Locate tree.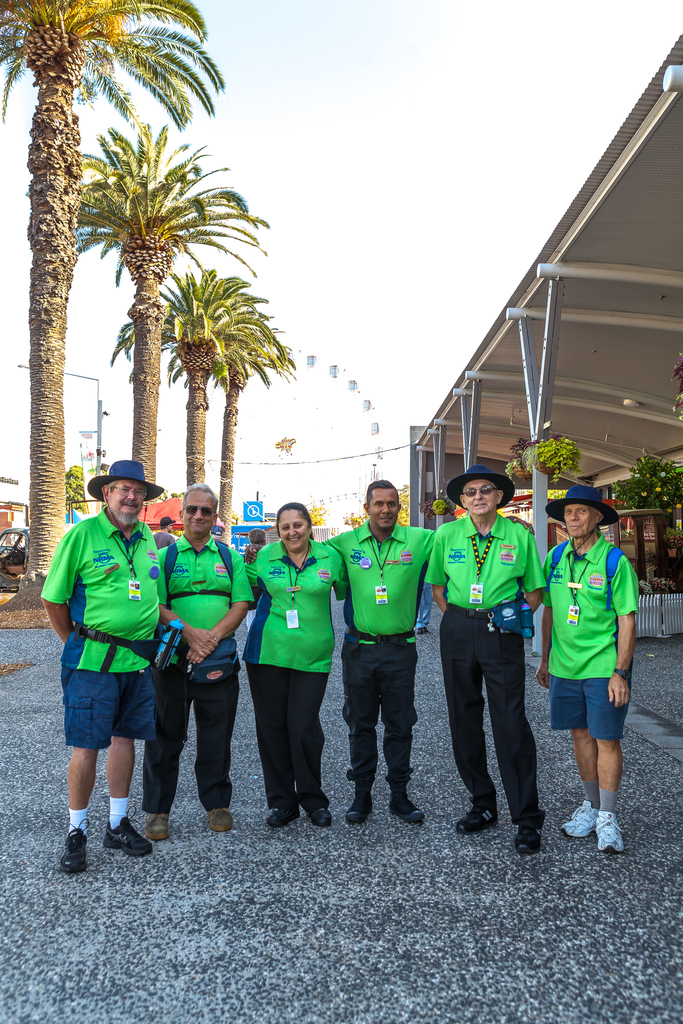
Bounding box: (x1=304, y1=497, x2=325, y2=522).
